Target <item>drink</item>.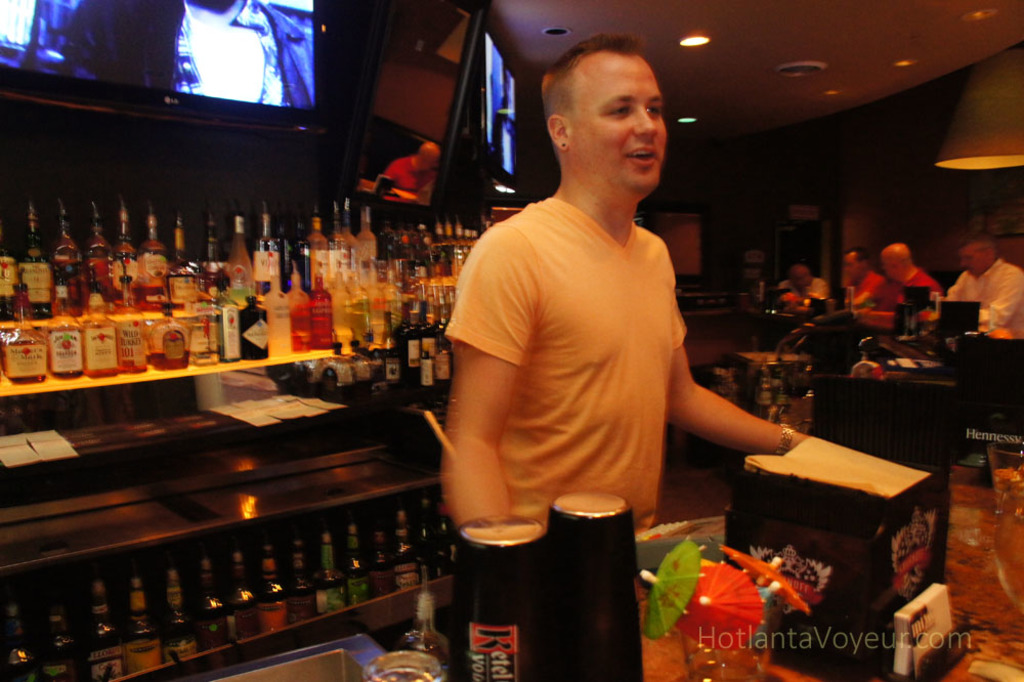
Target region: bbox(402, 336, 422, 380).
